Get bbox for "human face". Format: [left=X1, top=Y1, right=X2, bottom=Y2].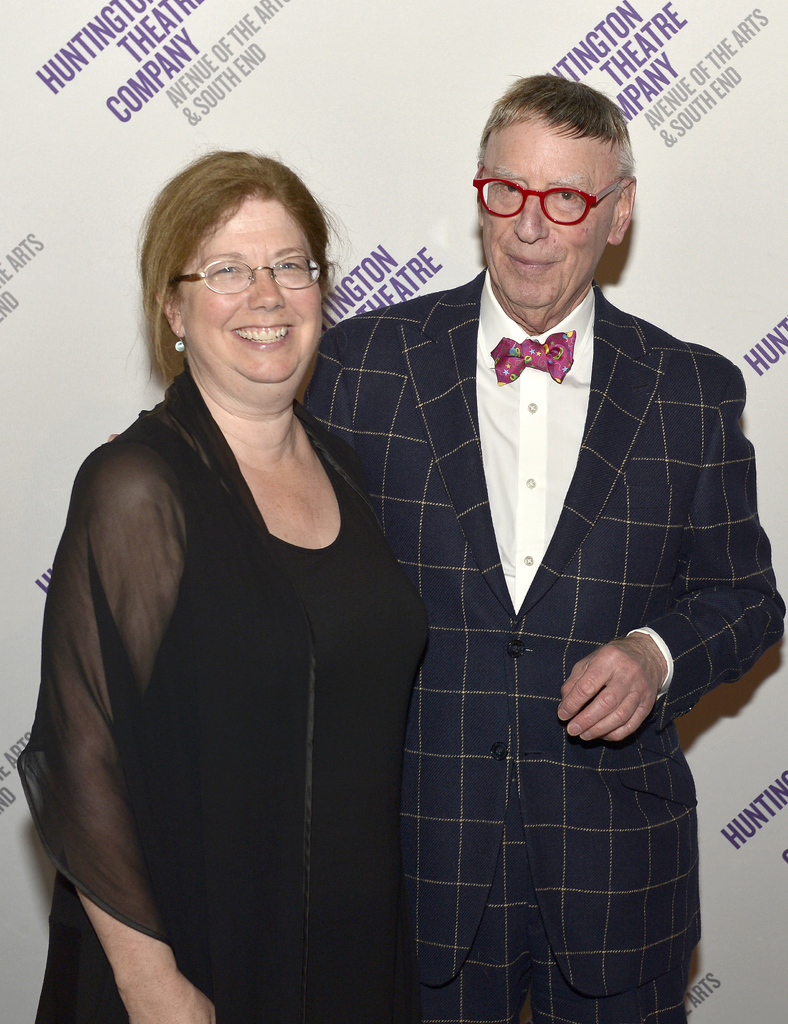
[left=178, top=196, right=318, bottom=382].
